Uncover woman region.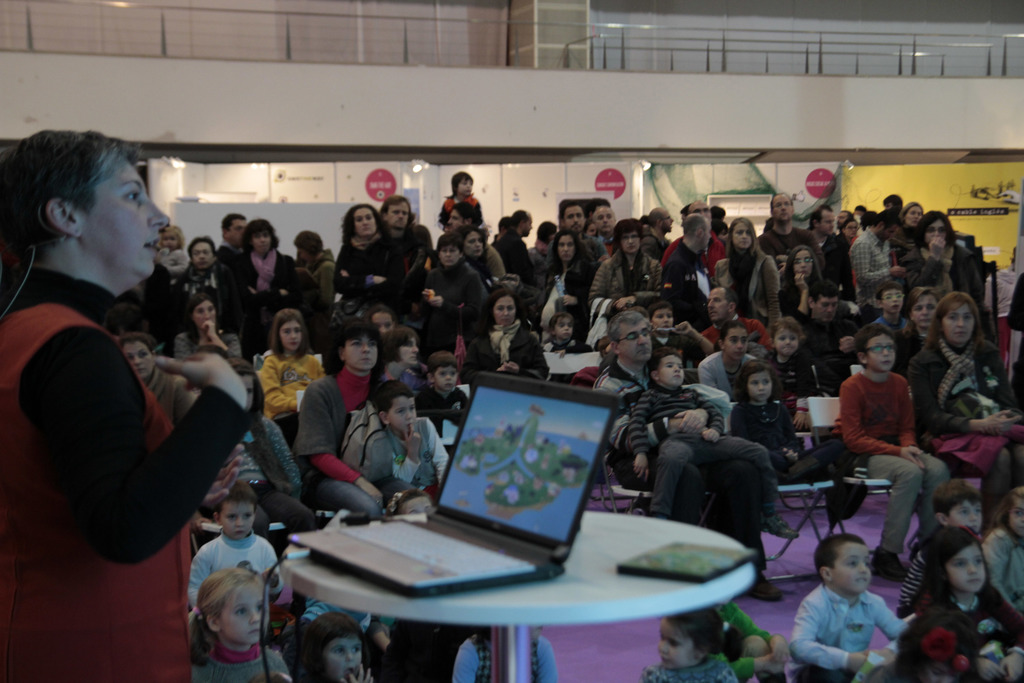
Uncovered: 780/244/824/331.
